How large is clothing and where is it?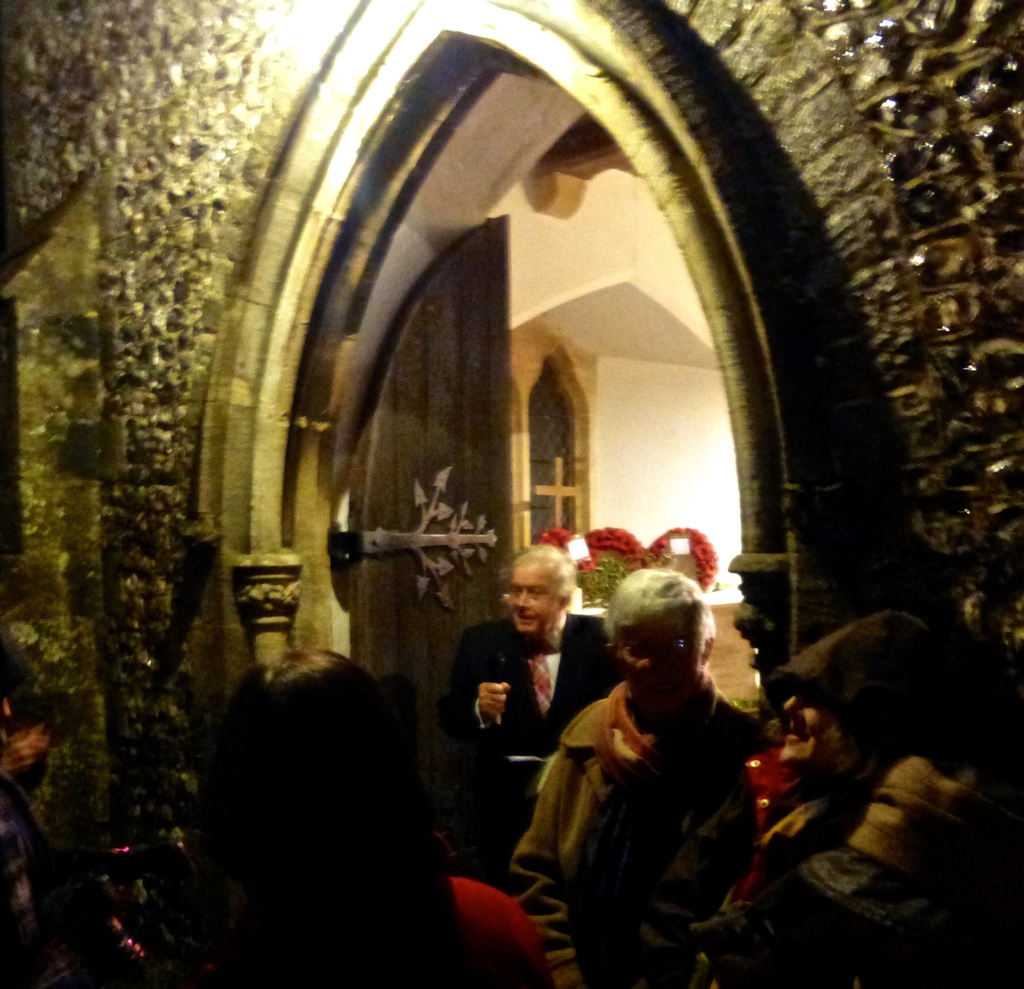
Bounding box: {"left": 443, "top": 623, "right": 610, "bottom": 819}.
